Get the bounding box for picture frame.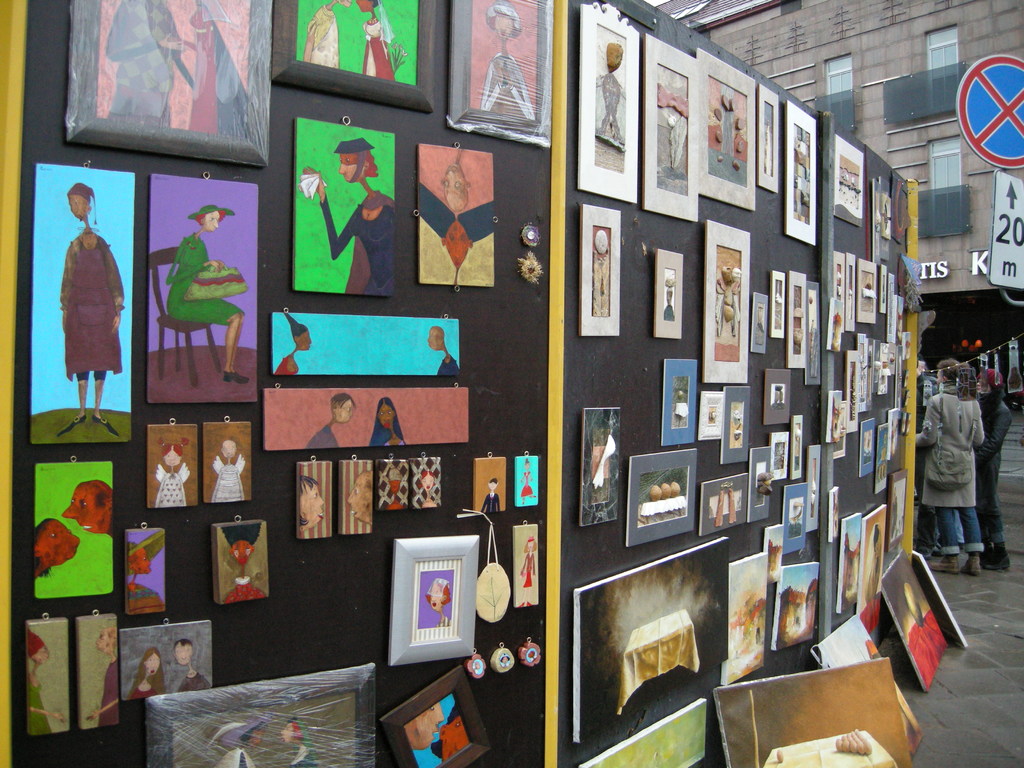
bbox=[856, 257, 876, 322].
